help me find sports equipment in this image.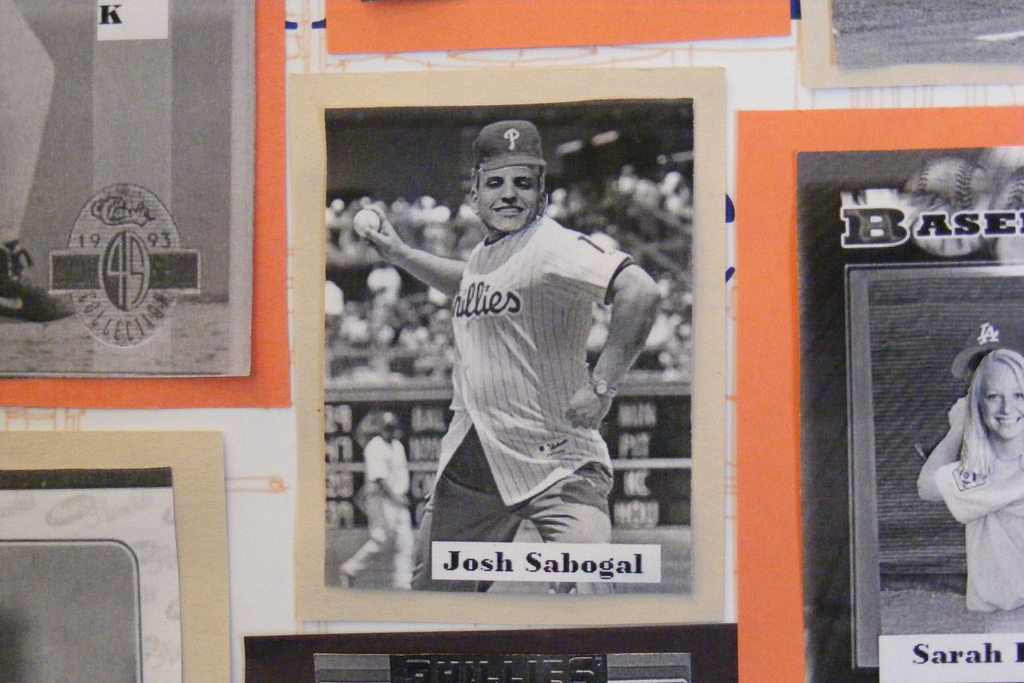
Found it: region(351, 210, 381, 238).
